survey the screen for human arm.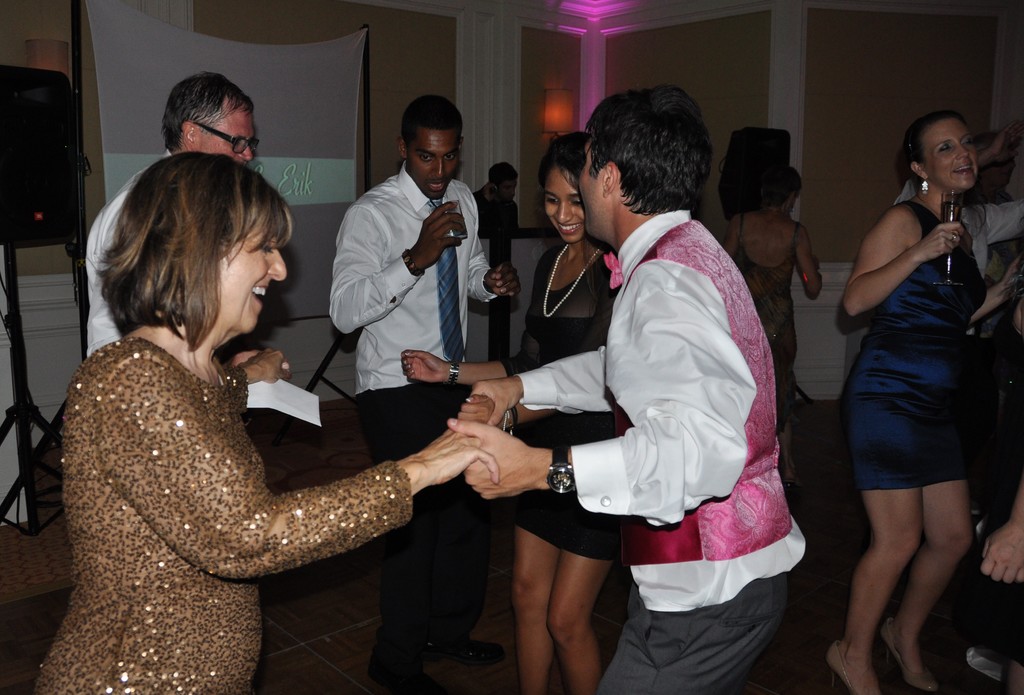
Survey found: box=[967, 256, 1020, 326].
